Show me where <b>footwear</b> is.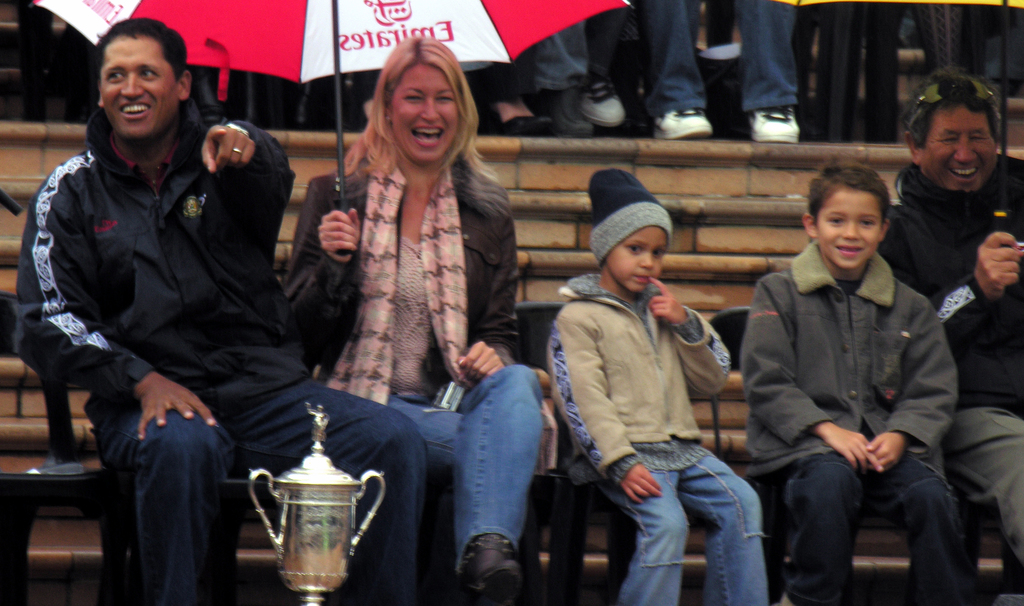
<b>footwear</b> is at x1=490, y1=113, x2=557, y2=139.
